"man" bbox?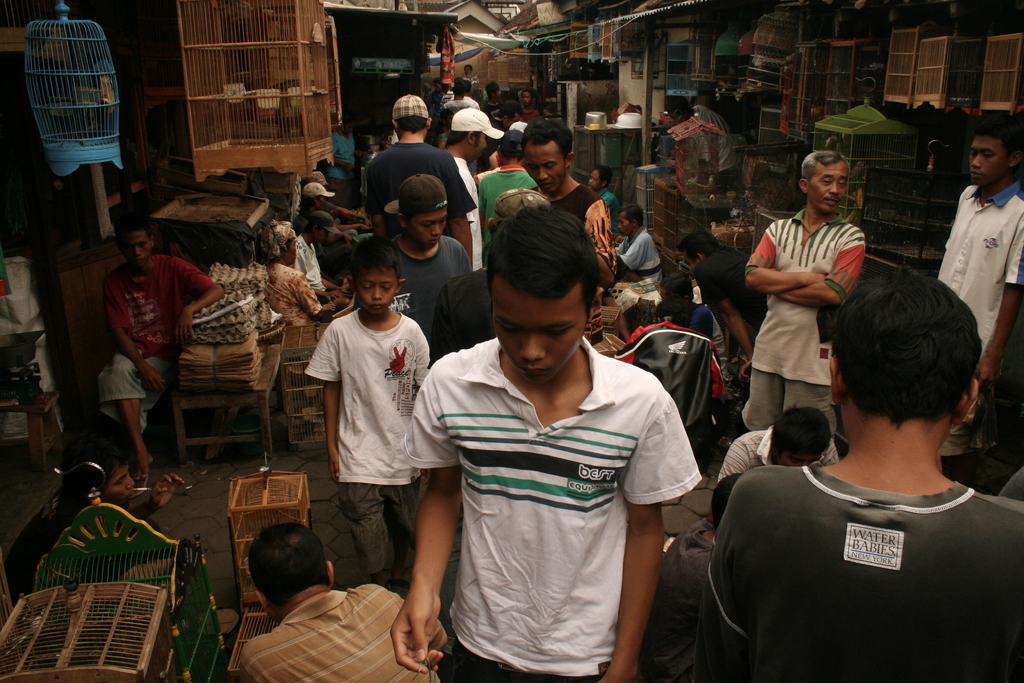
crop(99, 216, 228, 486)
